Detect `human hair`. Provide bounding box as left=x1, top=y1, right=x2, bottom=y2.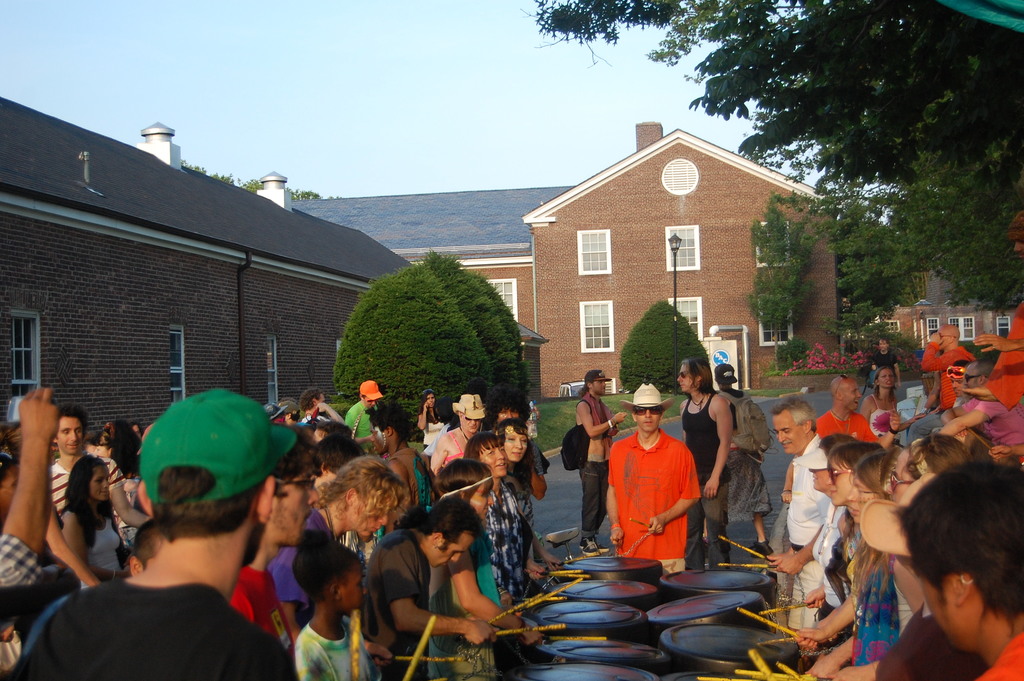
left=1008, top=210, right=1023, bottom=243.
